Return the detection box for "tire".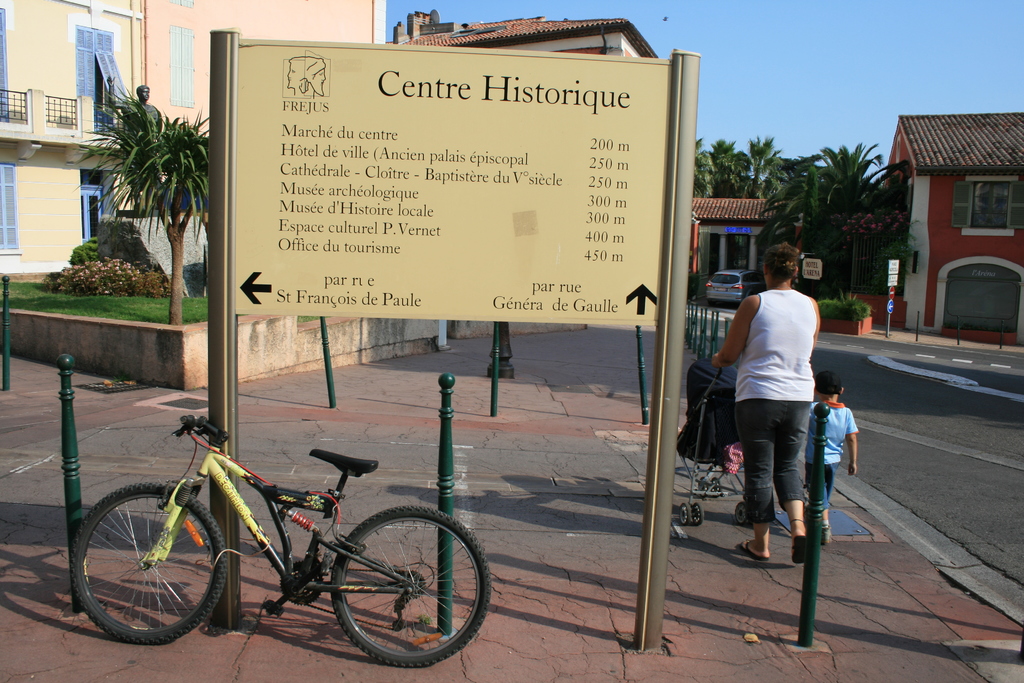
region(734, 502, 746, 525).
